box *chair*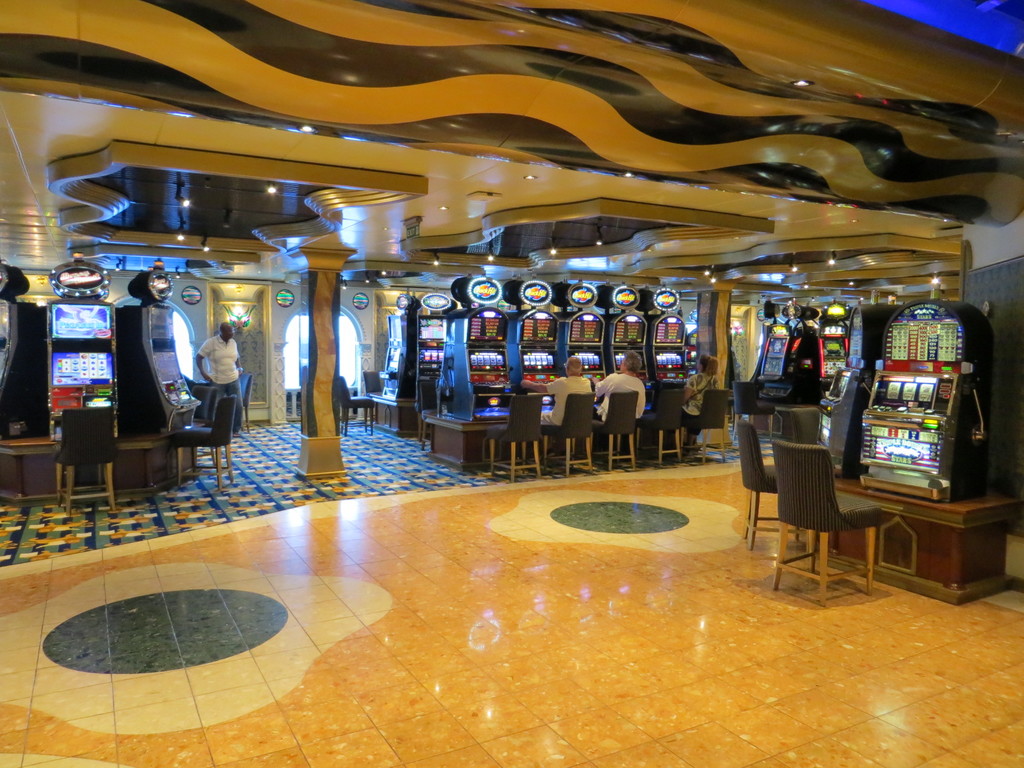
172/399/241/492
